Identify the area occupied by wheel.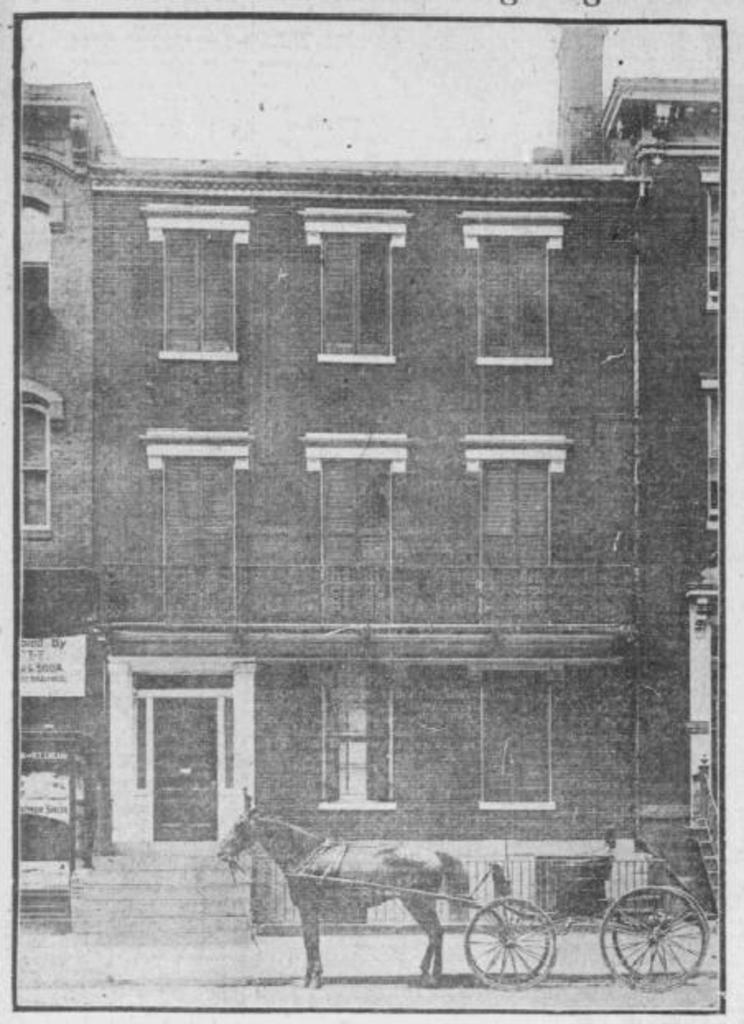
Area: 621/884/706/983.
